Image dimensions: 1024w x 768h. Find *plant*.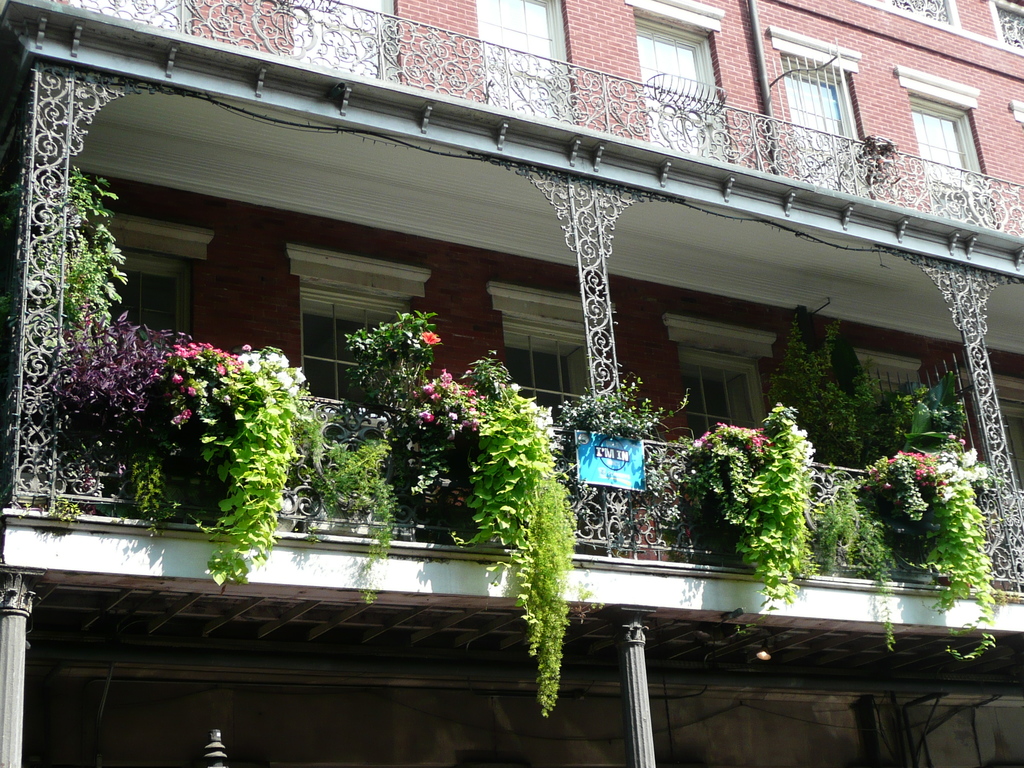
52,312,195,478.
